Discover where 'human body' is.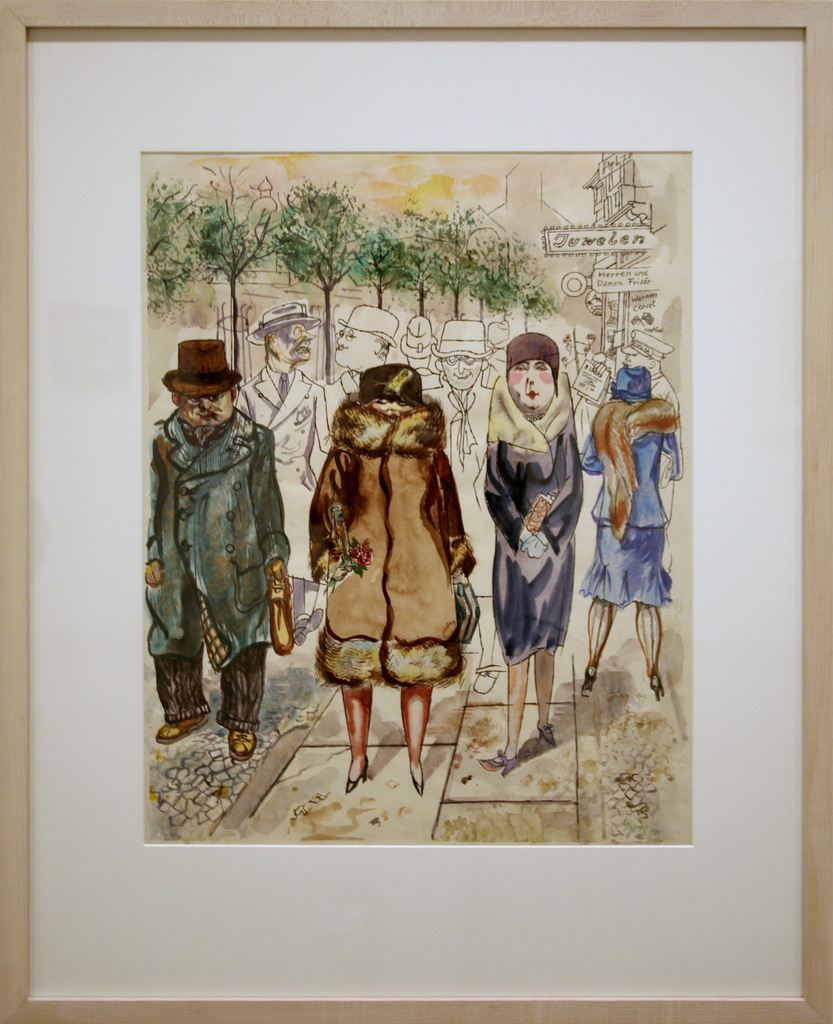
Discovered at bbox(301, 362, 479, 790).
